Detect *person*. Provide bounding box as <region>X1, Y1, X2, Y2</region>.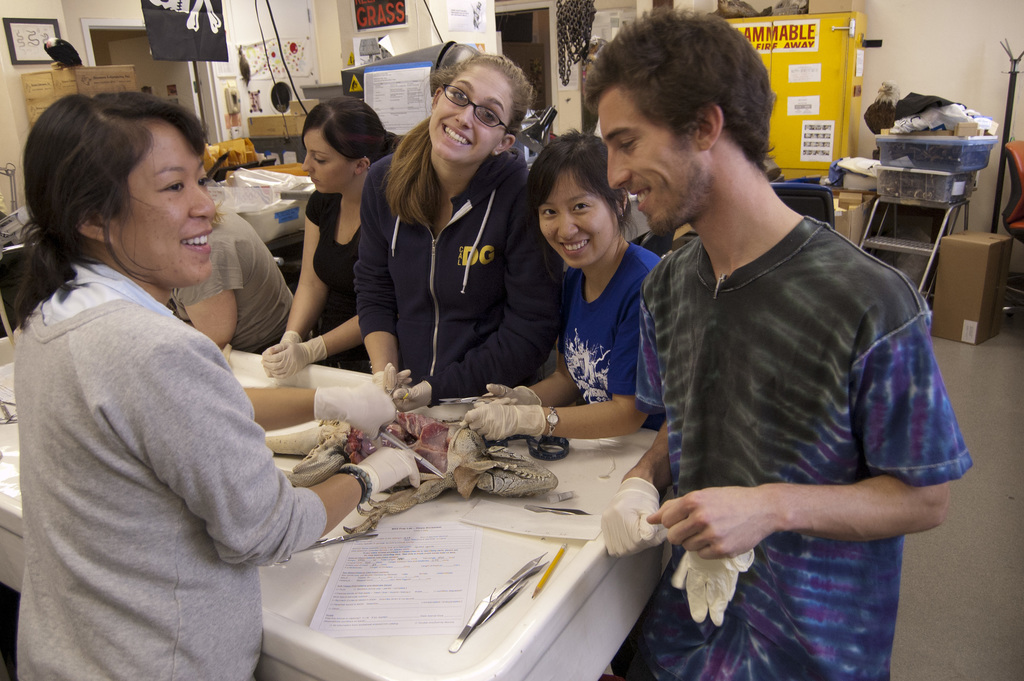
<region>263, 96, 399, 375</region>.
